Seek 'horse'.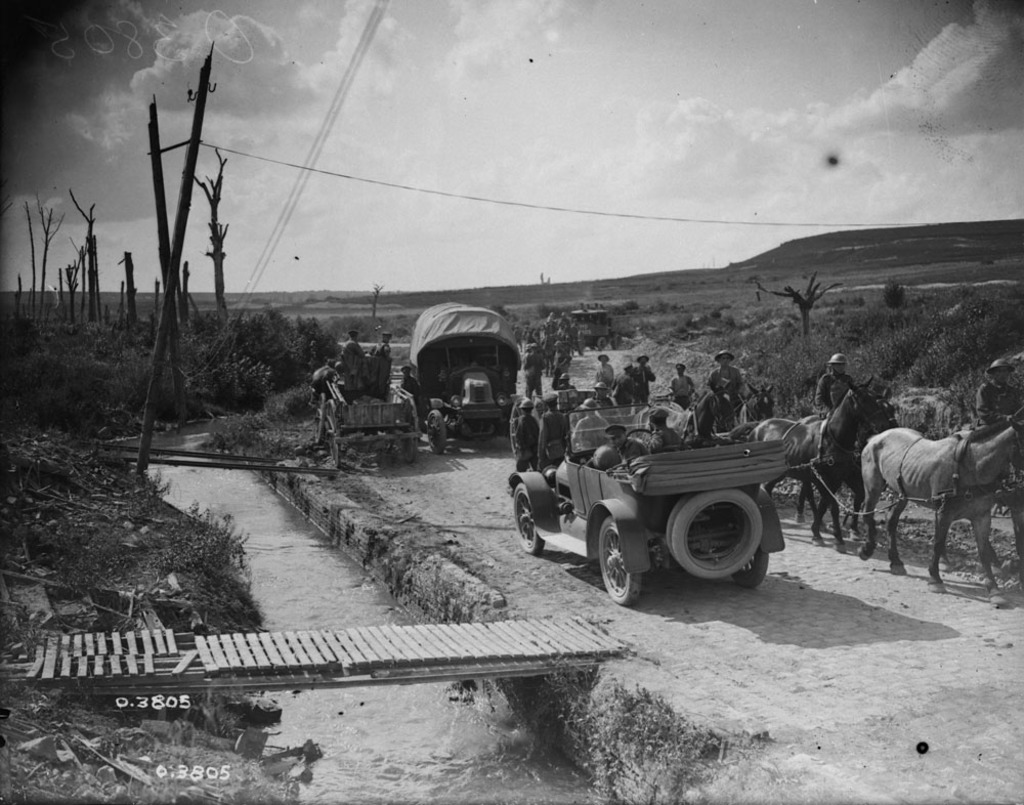
pyautogui.locateOnScreen(630, 375, 1023, 610).
